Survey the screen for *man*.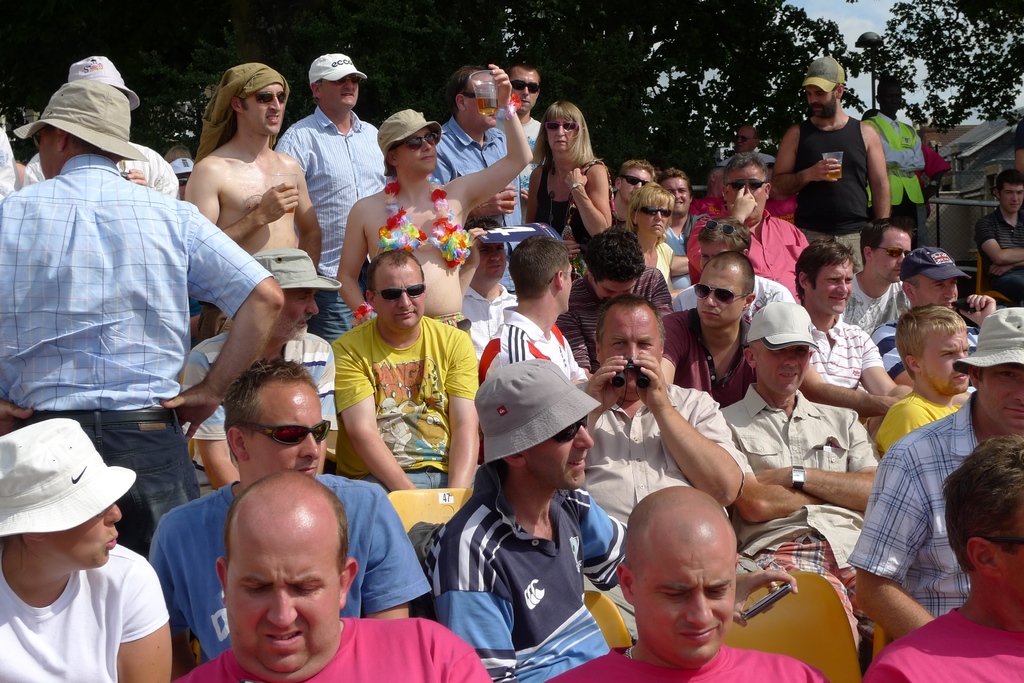
Survey found: x1=552 y1=229 x2=678 y2=367.
